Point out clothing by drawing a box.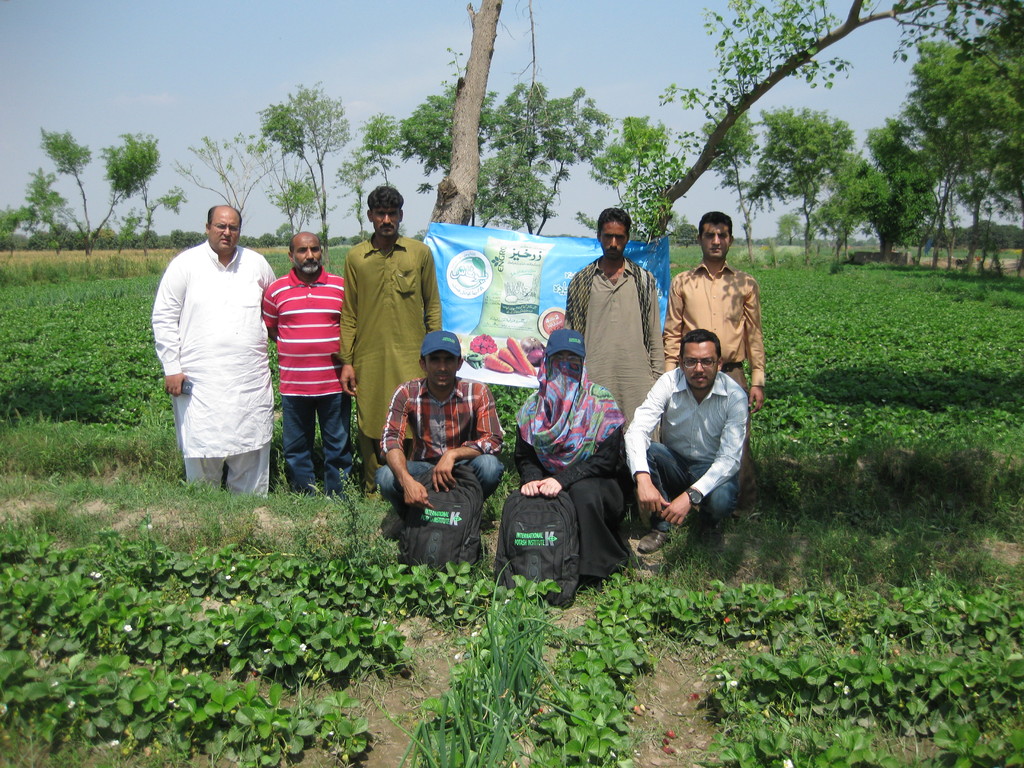
rect(623, 367, 747, 532).
